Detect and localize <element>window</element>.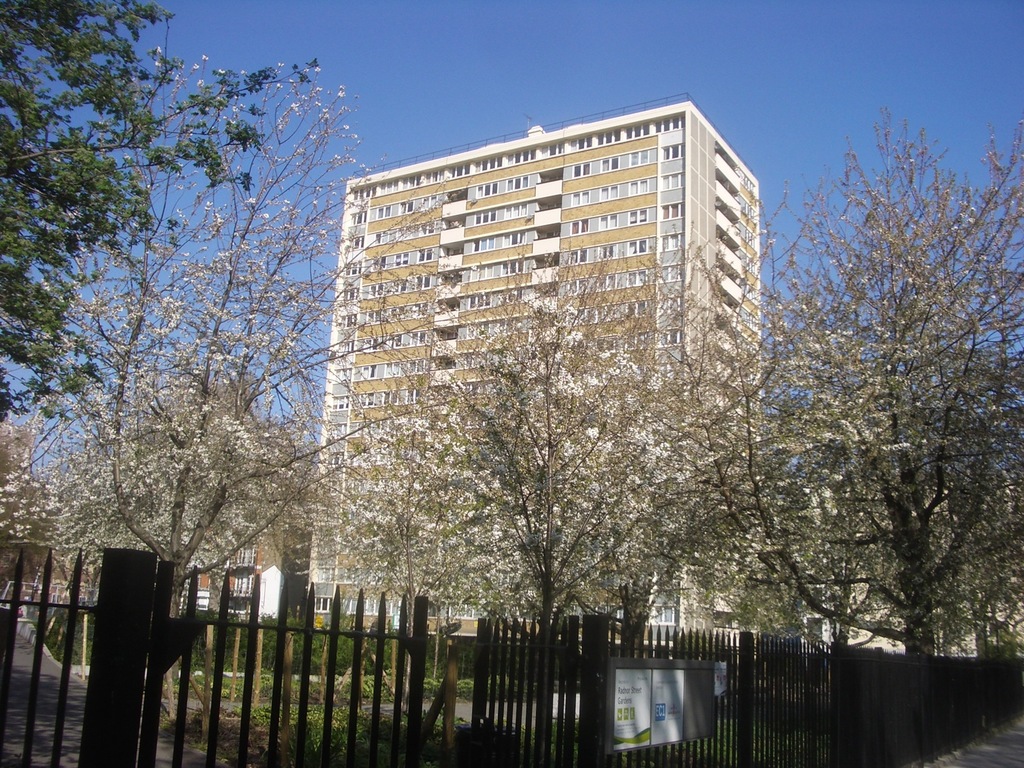
Localized at (418, 246, 433, 260).
